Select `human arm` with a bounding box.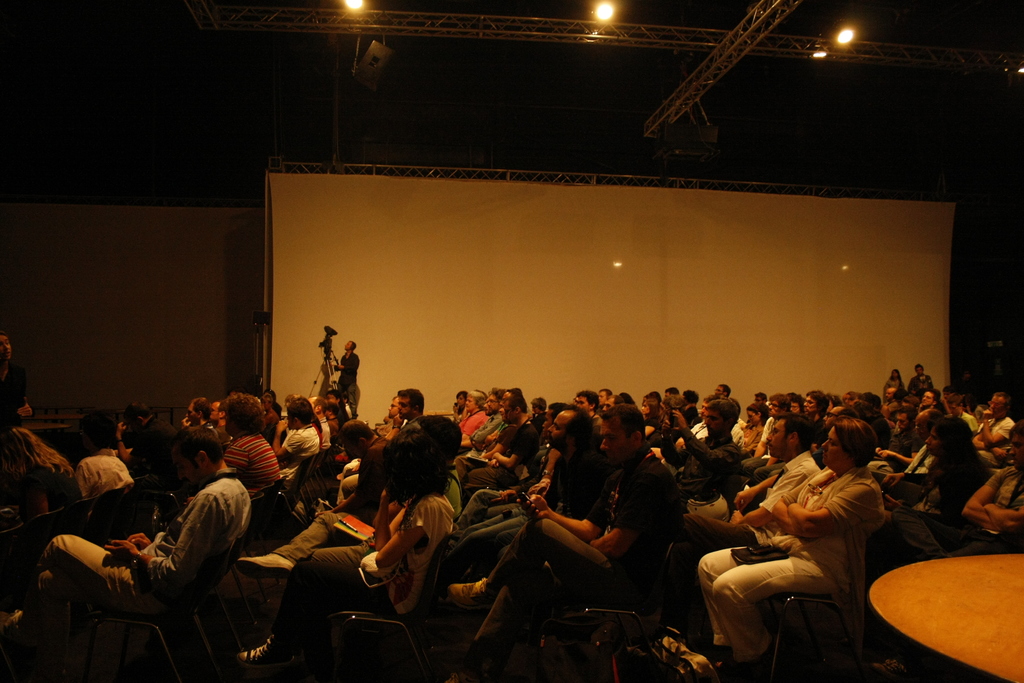
left=771, top=466, right=817, bottom=543.
